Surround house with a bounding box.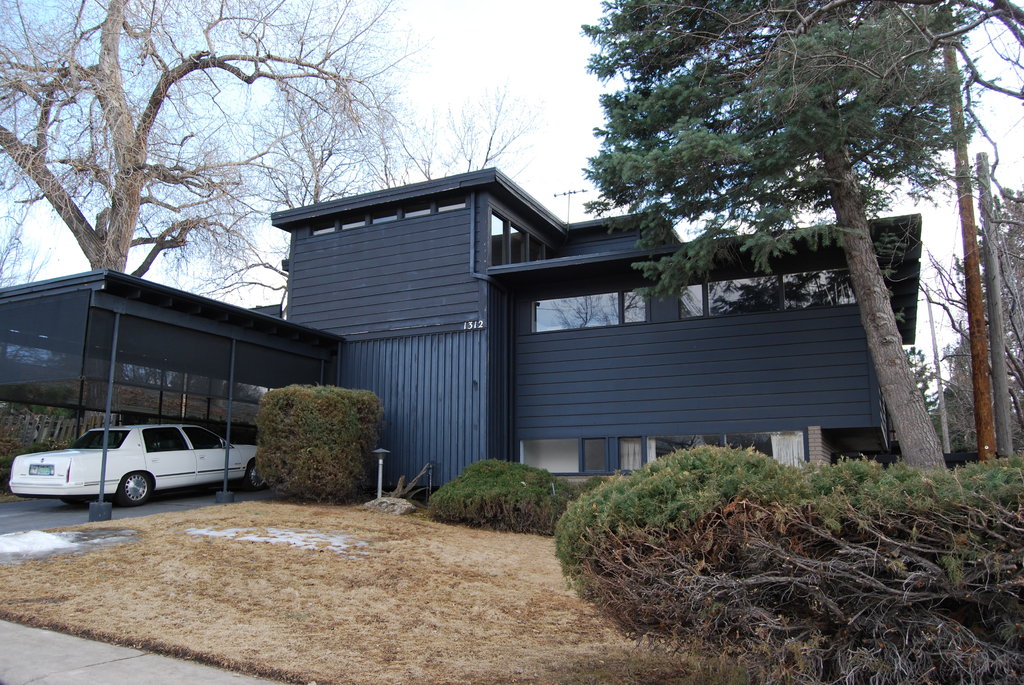
locate(268, 168, 924, 506).
